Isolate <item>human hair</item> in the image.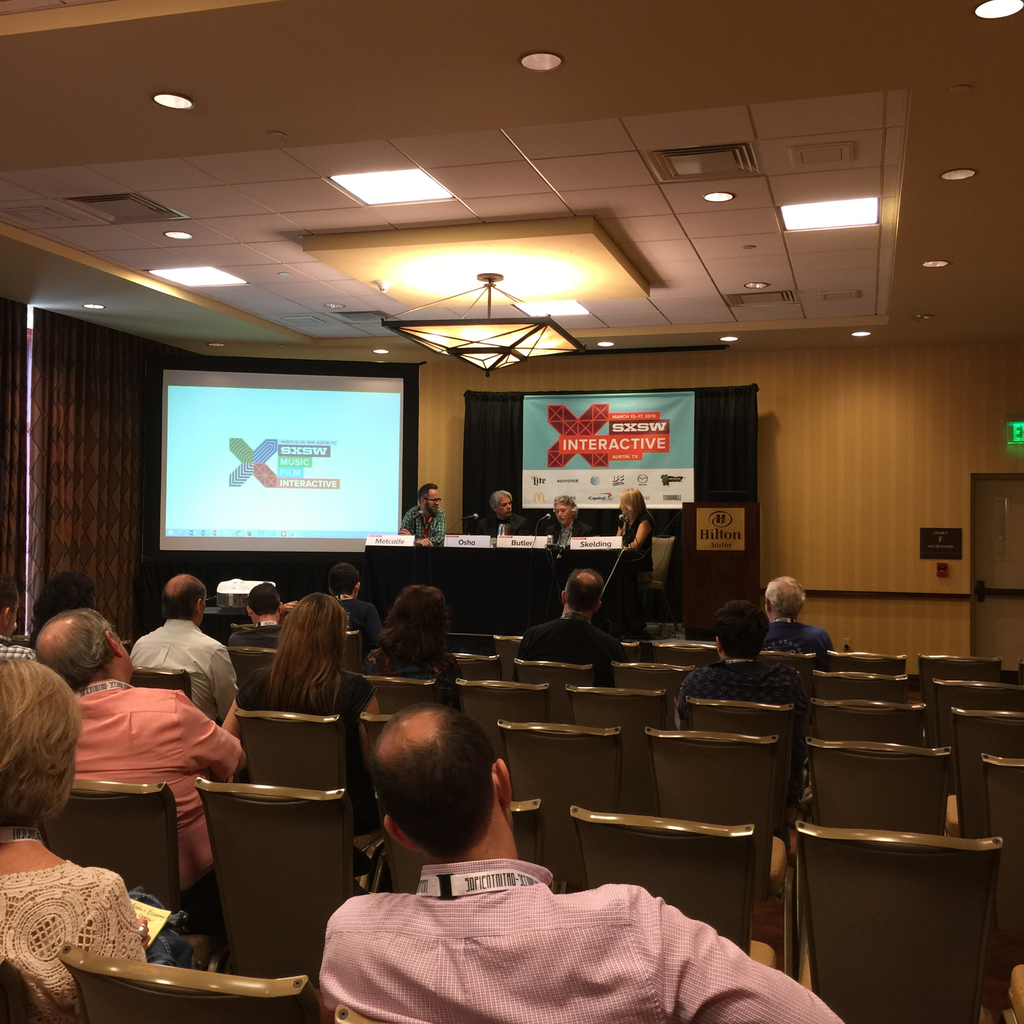
Isolated region: rect(568, 573, 608, 612).
